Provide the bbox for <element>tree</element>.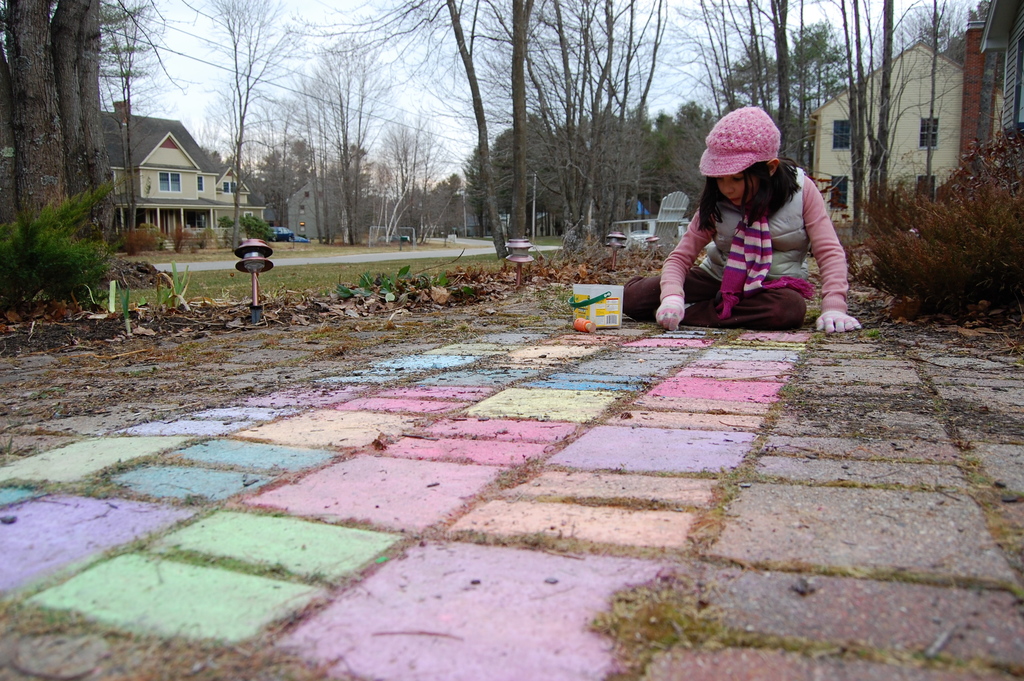
BBox(497, 126, 512, 206).
